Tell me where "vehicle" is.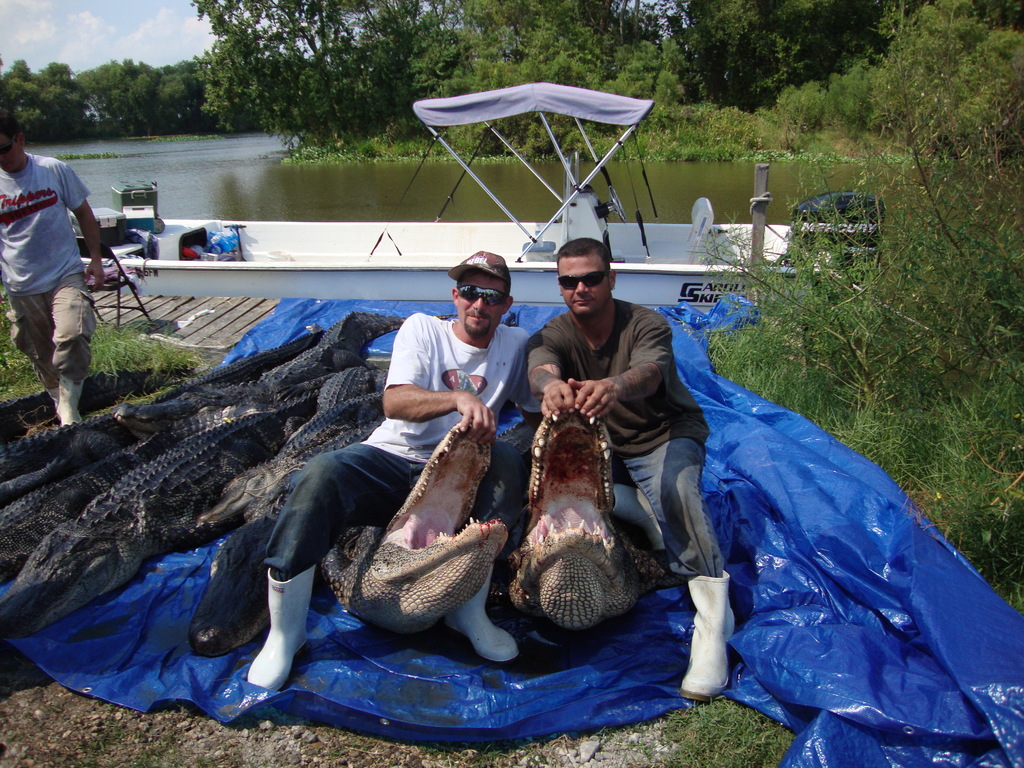
"vehicle" is at [76, 83, 892, 319].
